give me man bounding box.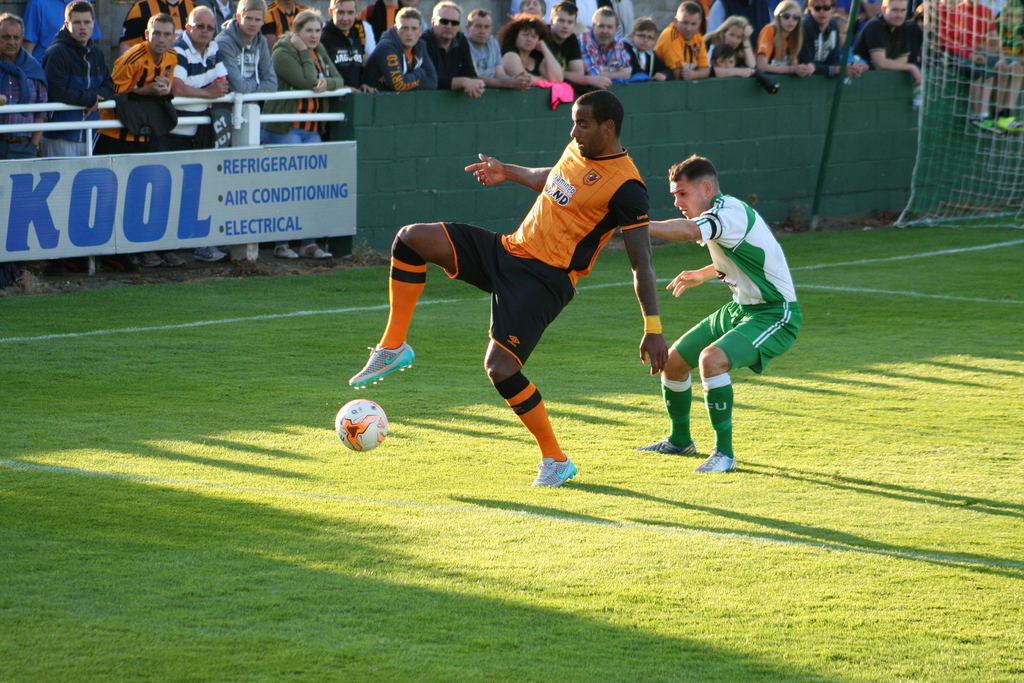
l=659, t=0, r=711, b=81.
